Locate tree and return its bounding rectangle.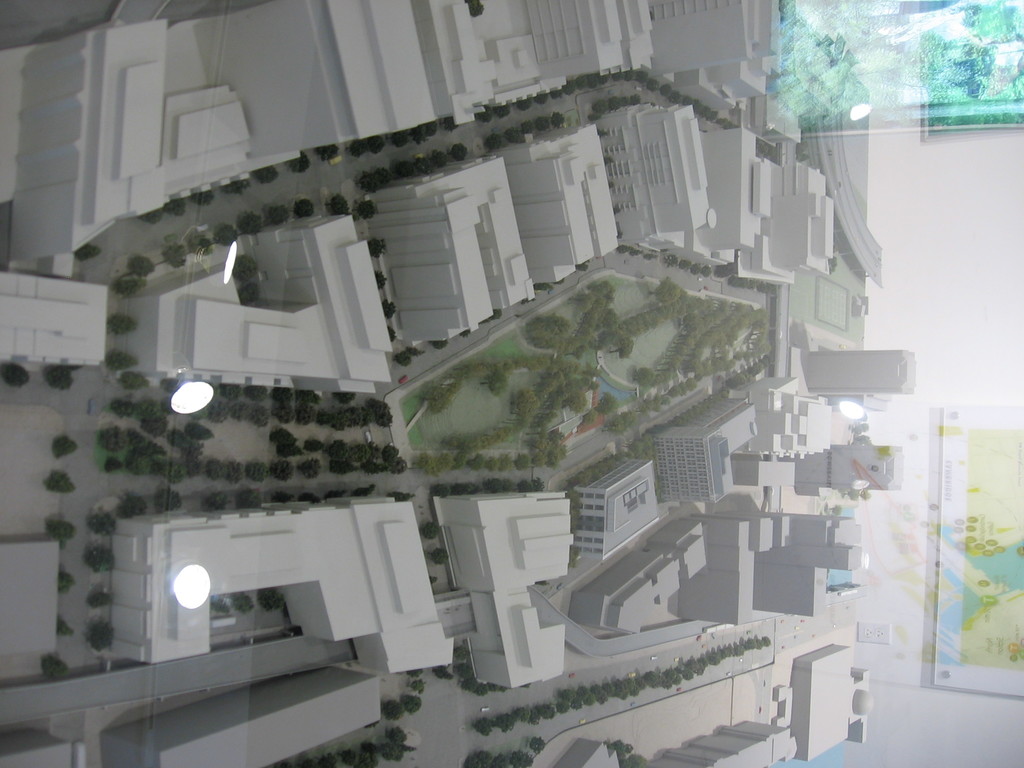
(68, 240, 100, 261).
